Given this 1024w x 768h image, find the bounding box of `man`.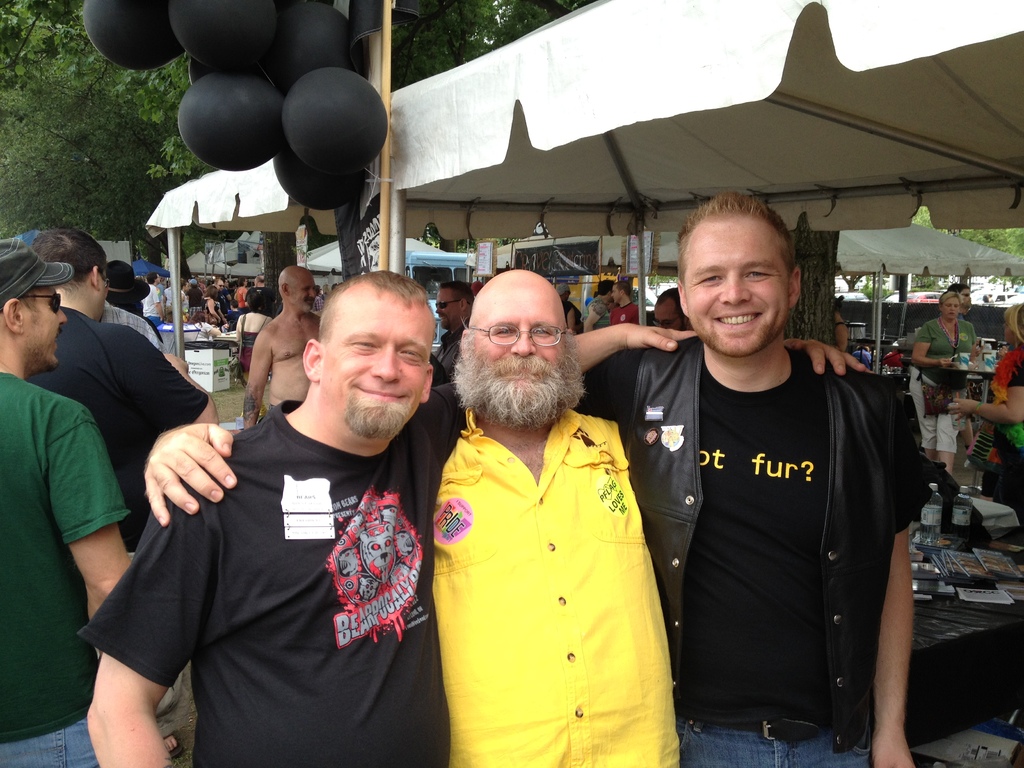
26, 226, 221, 751.
